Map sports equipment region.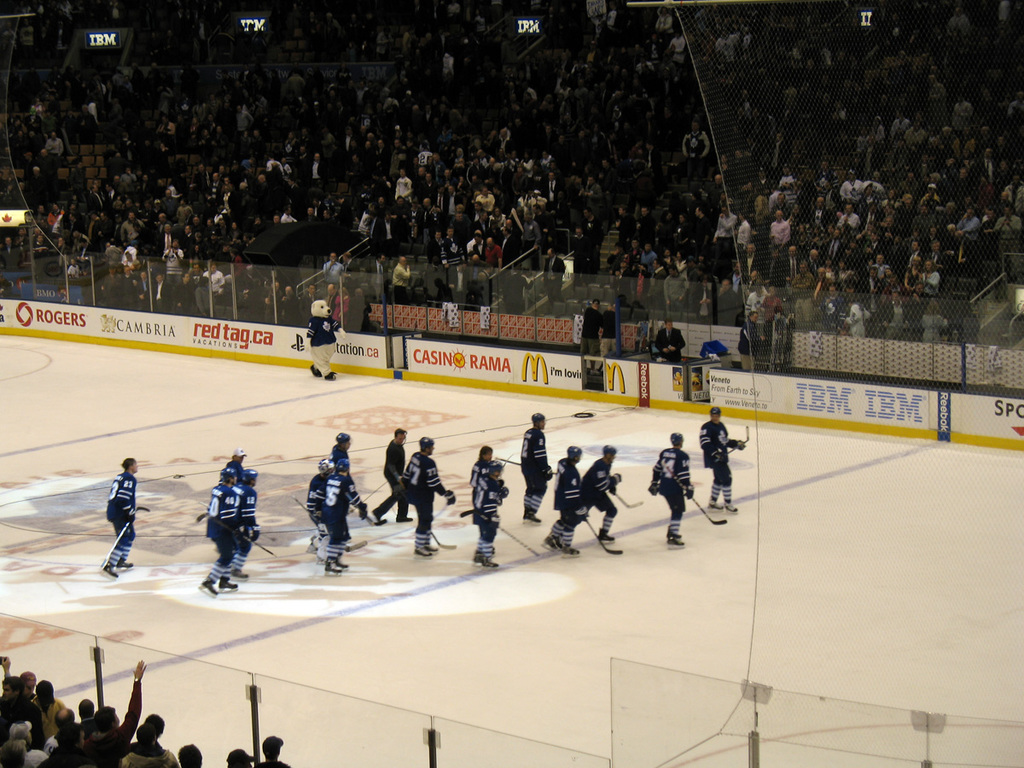
Mapped to left=217, top=466, right=237, bottom=491.
